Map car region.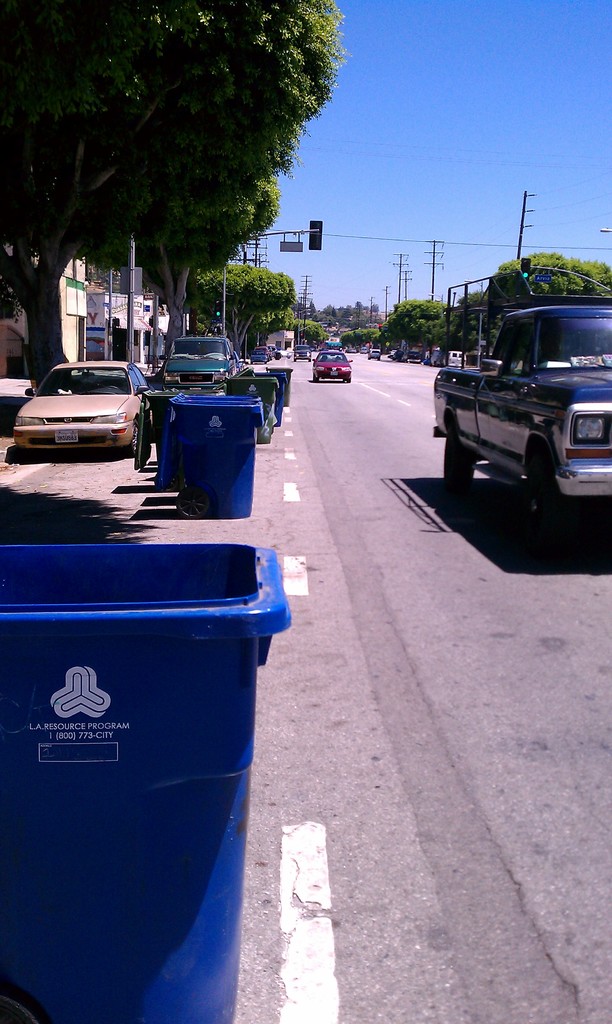
Mapped to locate(10, 348, 153, 458).
